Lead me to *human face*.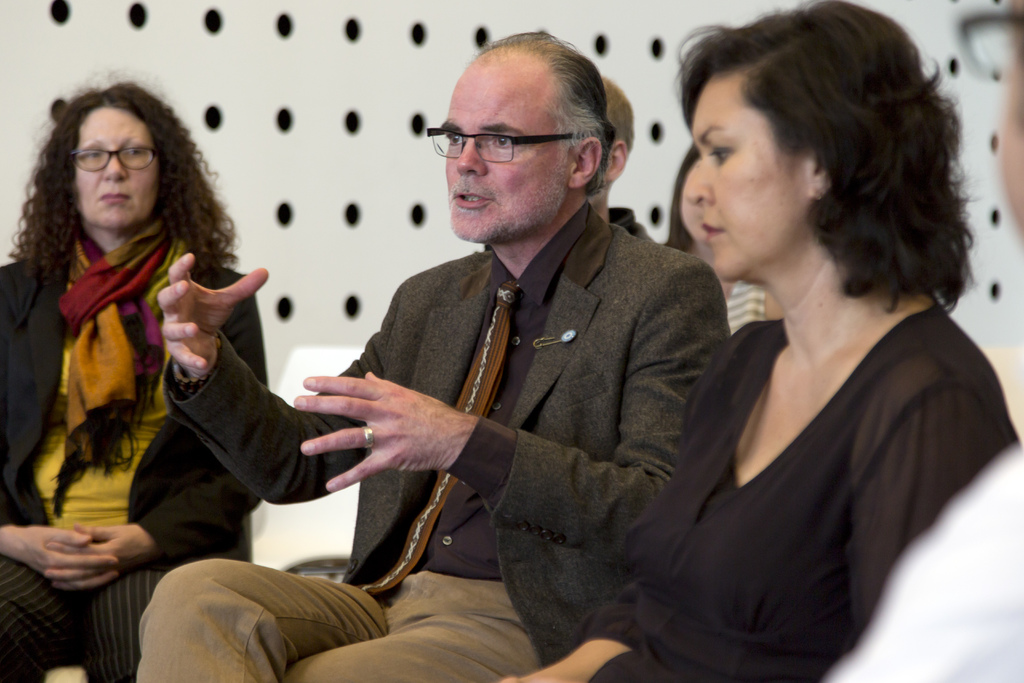
Lead to pyautogui.locateOnScreen(684, 79, 817, 277).
